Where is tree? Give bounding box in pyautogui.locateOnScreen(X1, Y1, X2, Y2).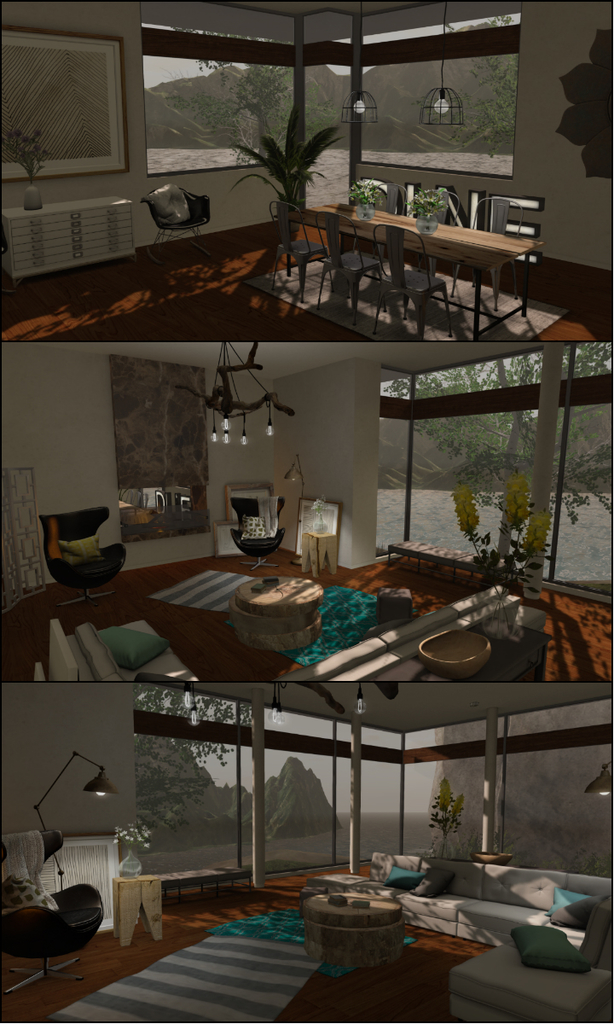
pyautogui.locateOnScreen(128, 681, 269, 843).
